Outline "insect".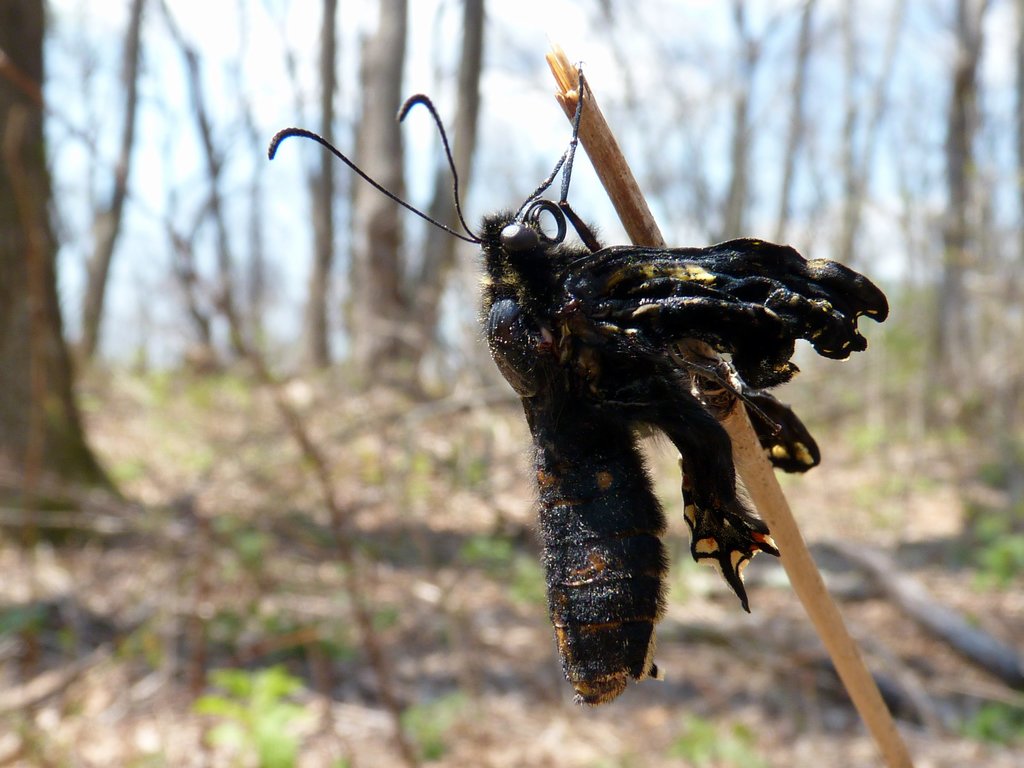
Outline: bbox(557, 233, 888, 612).
